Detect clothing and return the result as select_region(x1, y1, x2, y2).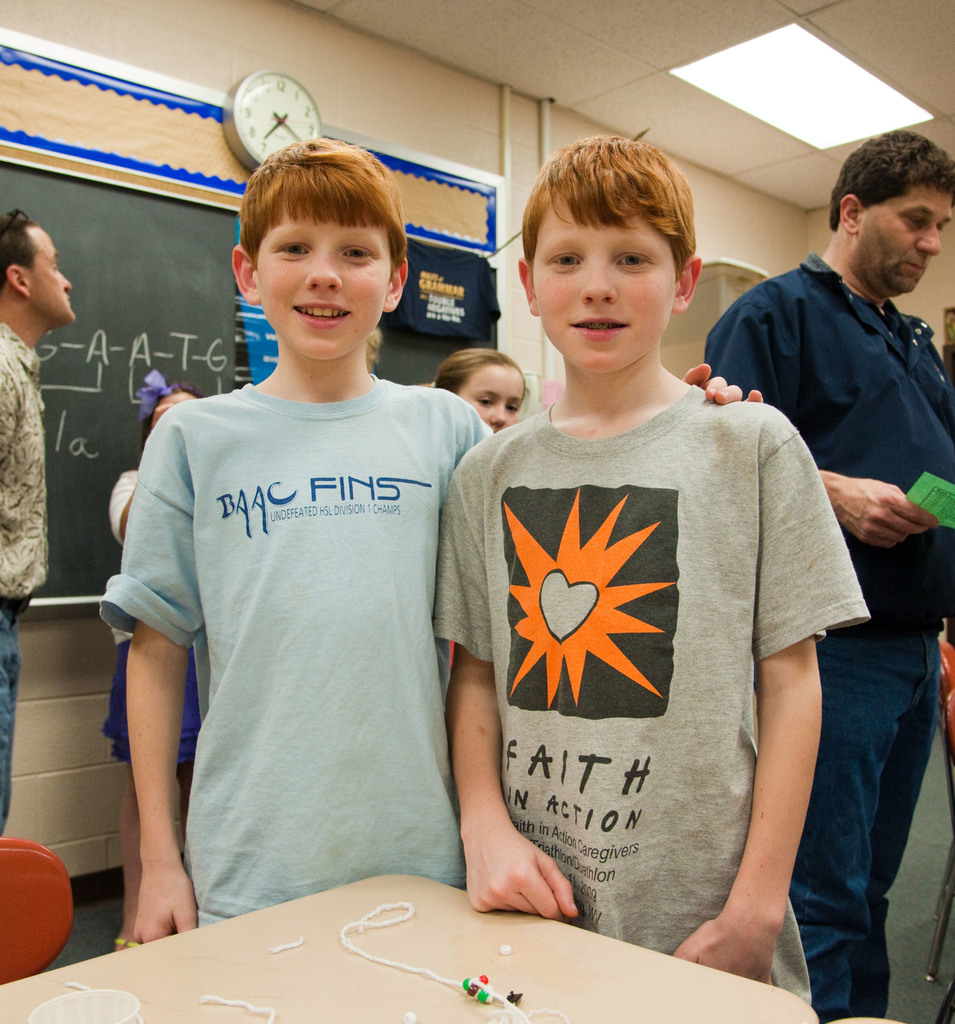
select_region(678, 250, 954, 1023).
